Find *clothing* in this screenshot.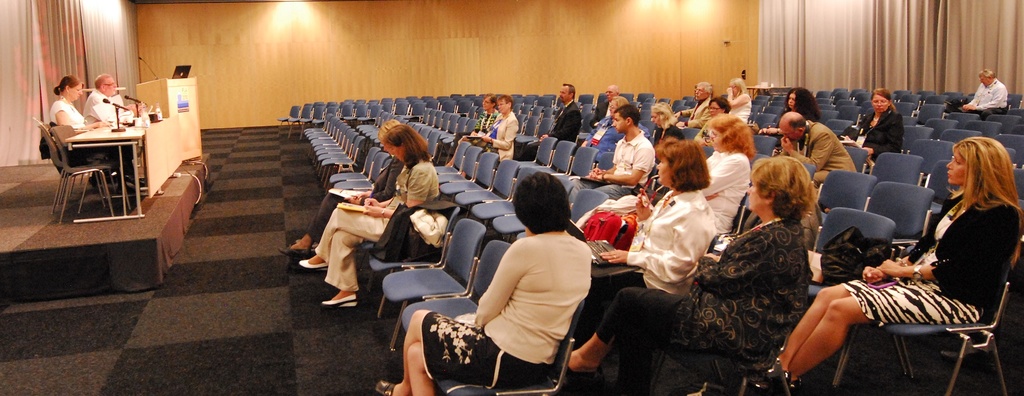
The bounding box for *clothing* is <box>701,148,754,236</box>.
